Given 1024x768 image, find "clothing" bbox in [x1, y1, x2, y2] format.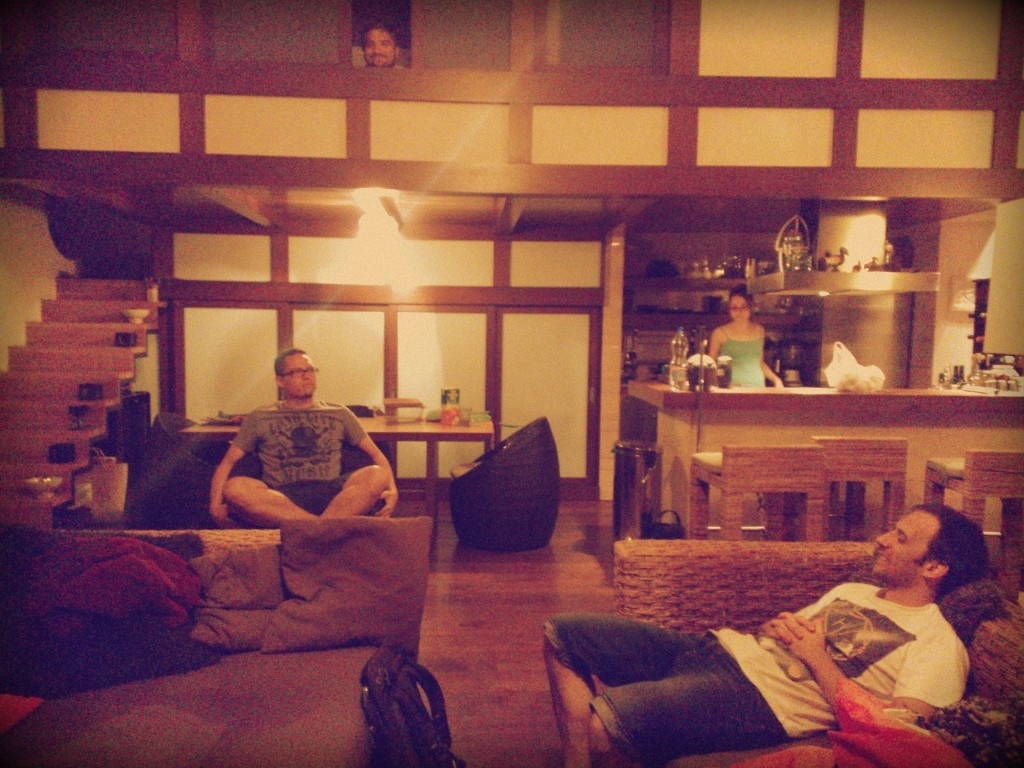
[720, 327, 765, 383].
